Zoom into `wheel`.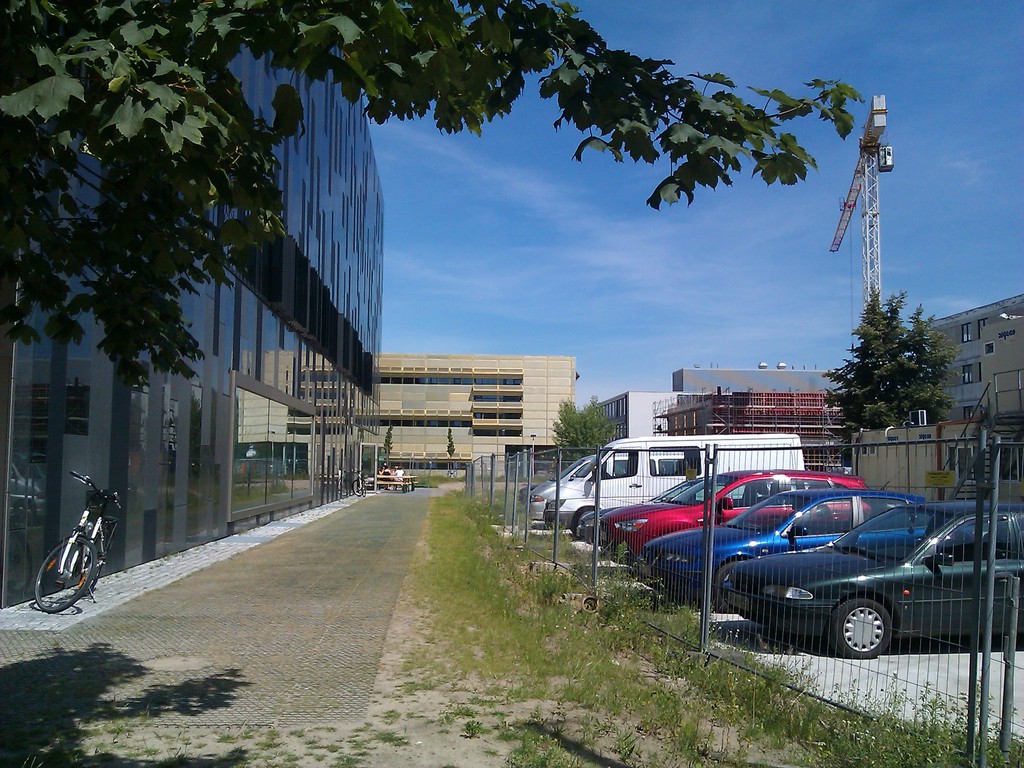
Zoom target: <region>834, 594, 892, 660</region>.
